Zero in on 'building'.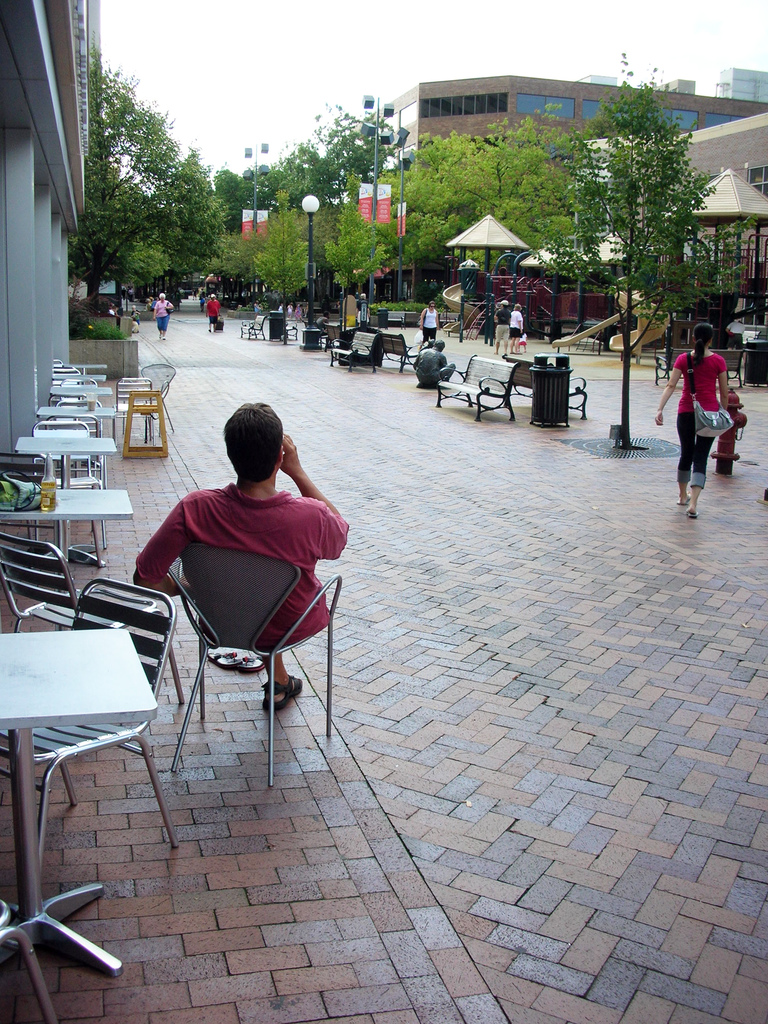
Zeroed in: crop(0, 0, 108, 510).
